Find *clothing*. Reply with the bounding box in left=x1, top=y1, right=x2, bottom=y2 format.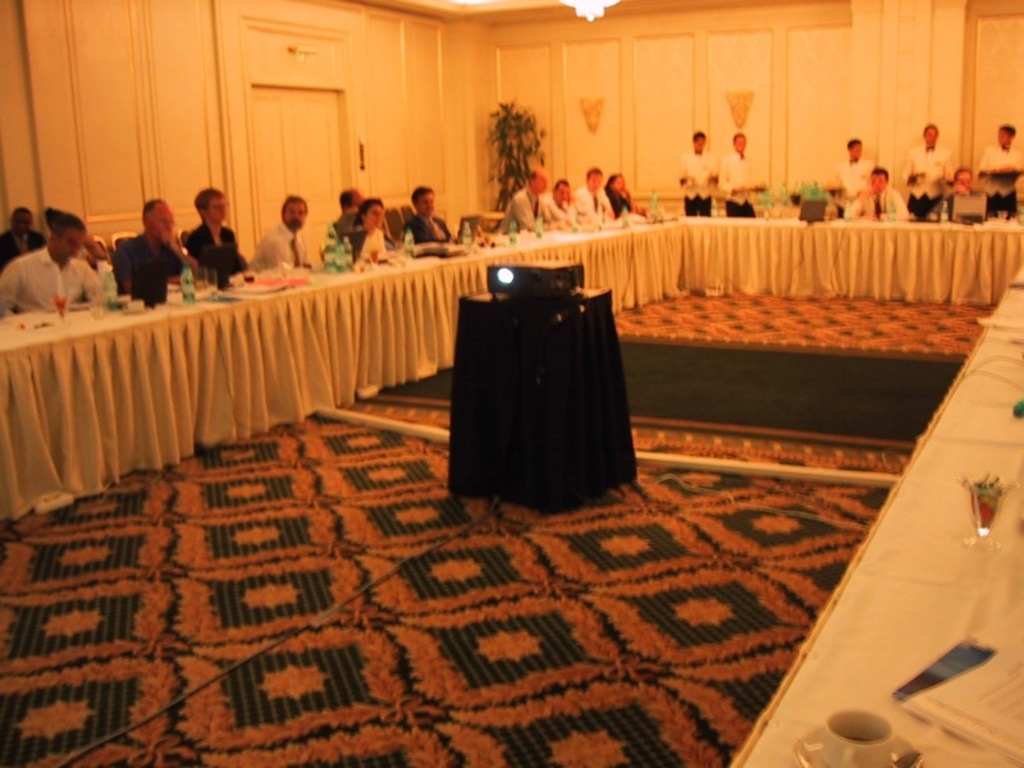
left=838, top=154, right=876, bottom=212.
